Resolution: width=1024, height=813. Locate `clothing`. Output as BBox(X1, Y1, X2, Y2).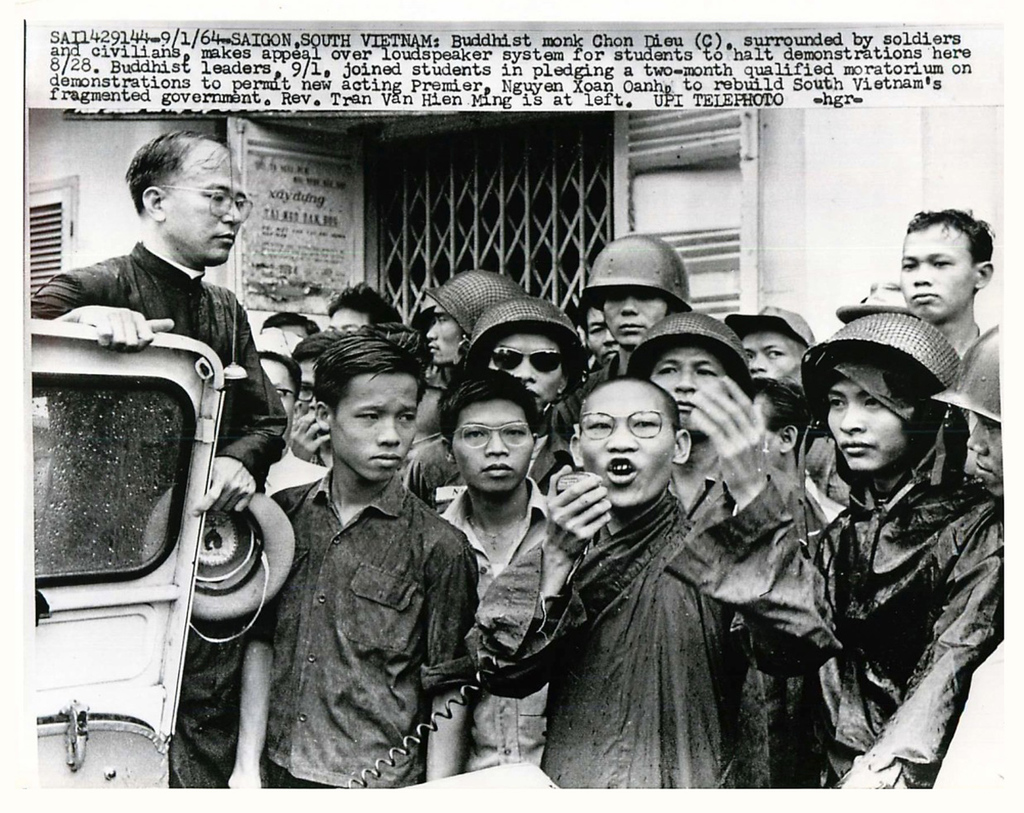
BBox(267, 470, 480, 796).
